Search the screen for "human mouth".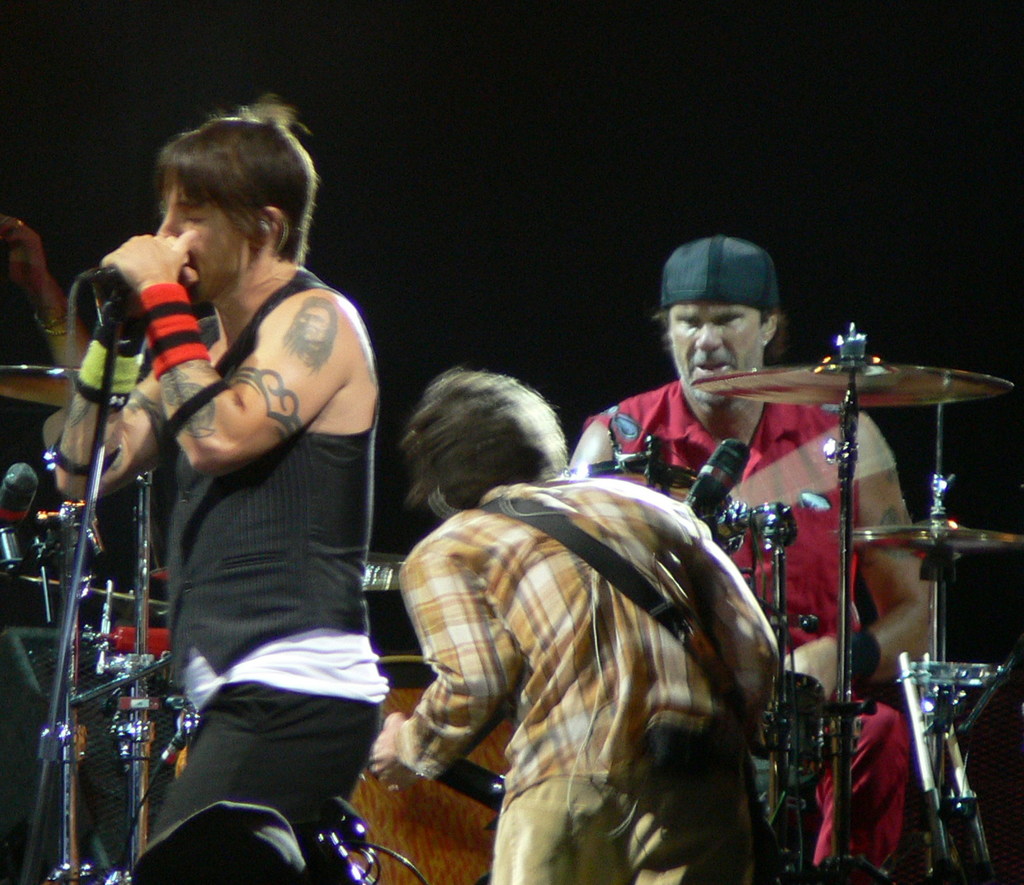
Found at x1=692, y1=355, x2=735, y2=377.
